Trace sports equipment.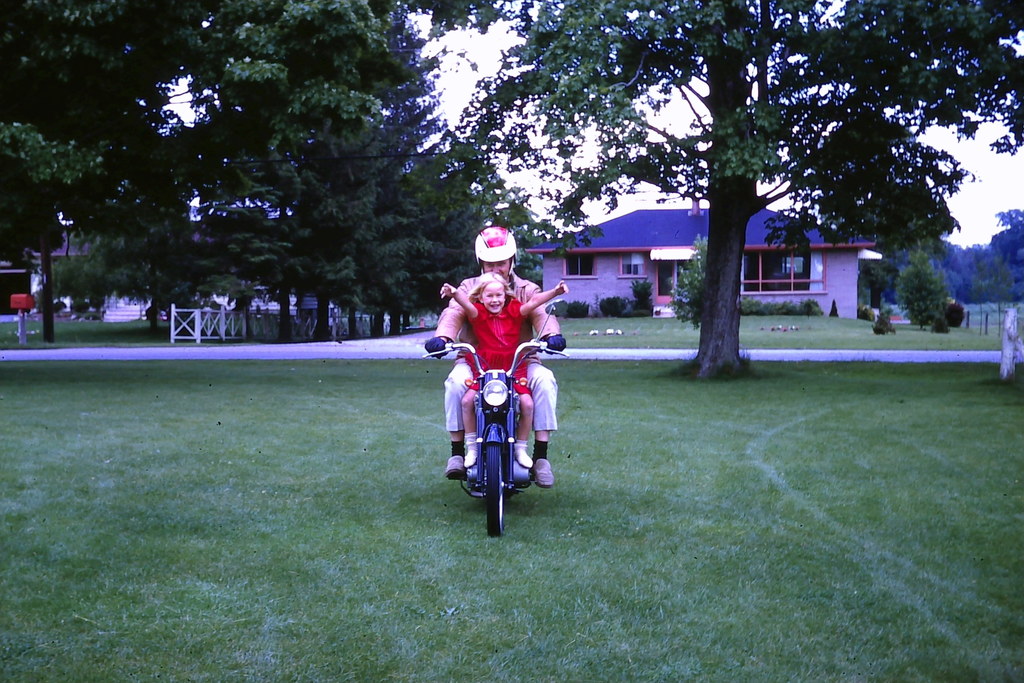
Traced to [426,339,570,532].
